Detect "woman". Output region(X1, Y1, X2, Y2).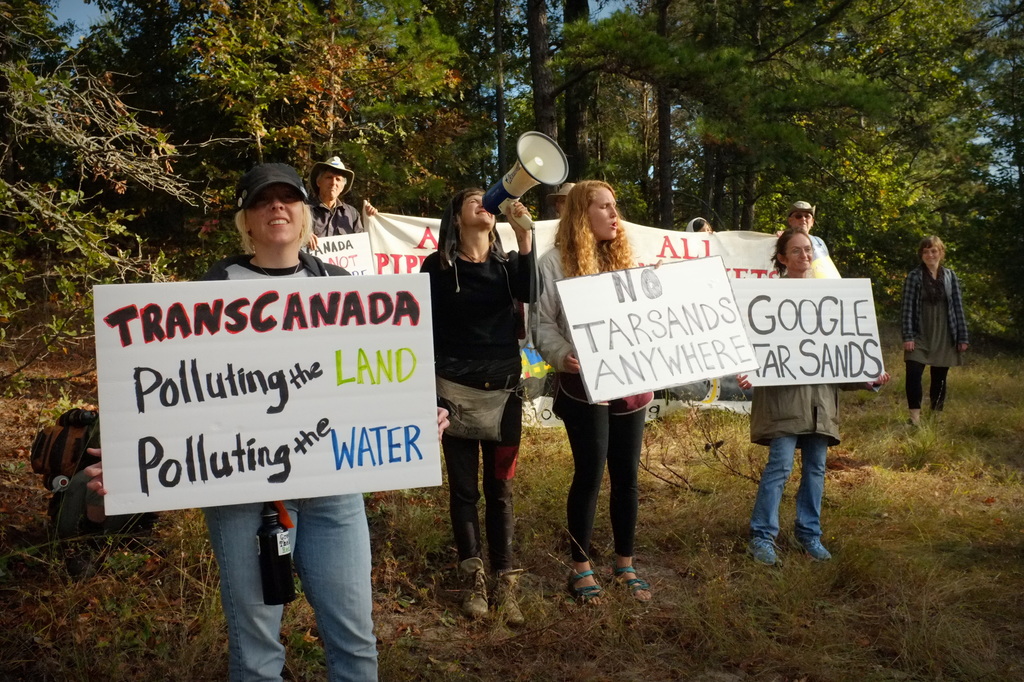
region(526, 174, 660, 608).
